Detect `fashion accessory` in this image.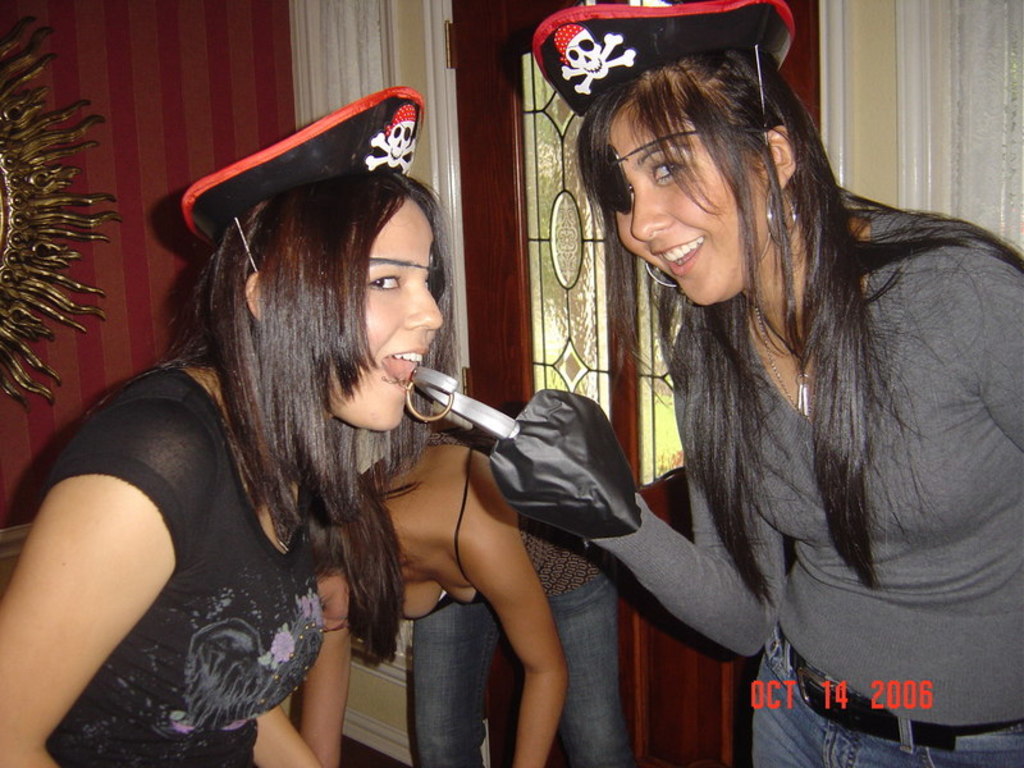
Detection: 644:257:681:287.
